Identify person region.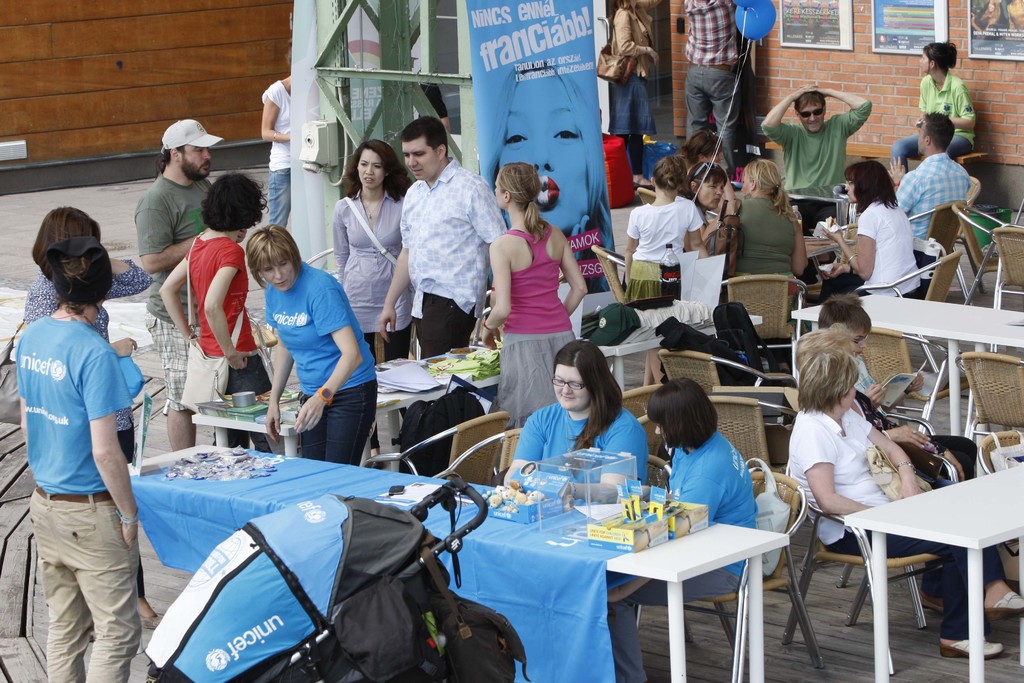
Region: <bbox>686, 157, 735, 238</bbox>.
